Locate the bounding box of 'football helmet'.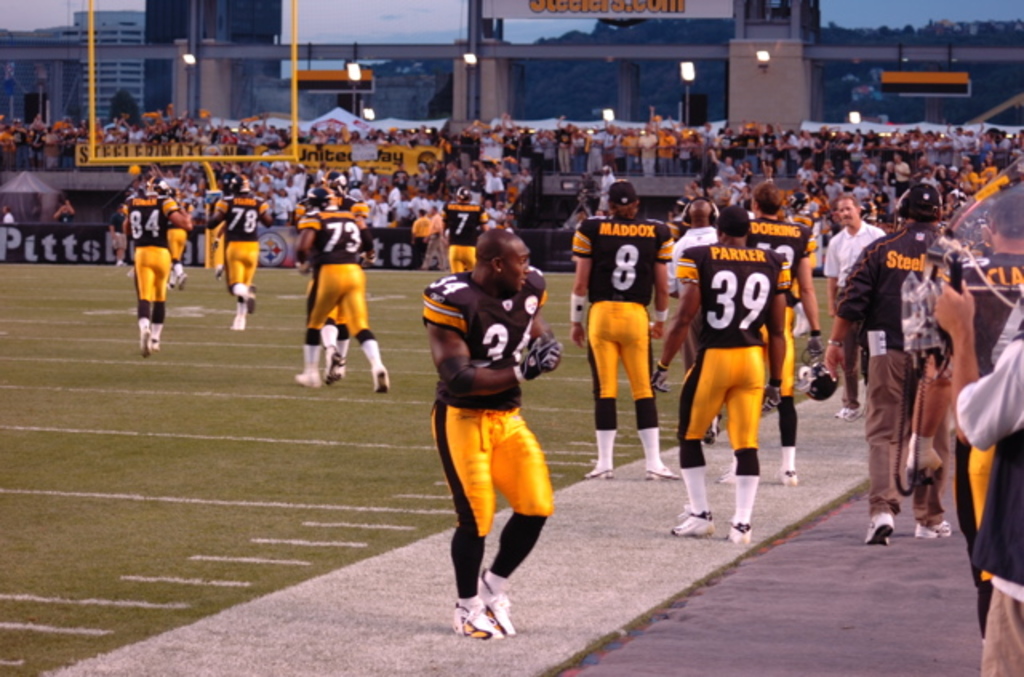
Bounding box: (221, 171, 246, 195).
